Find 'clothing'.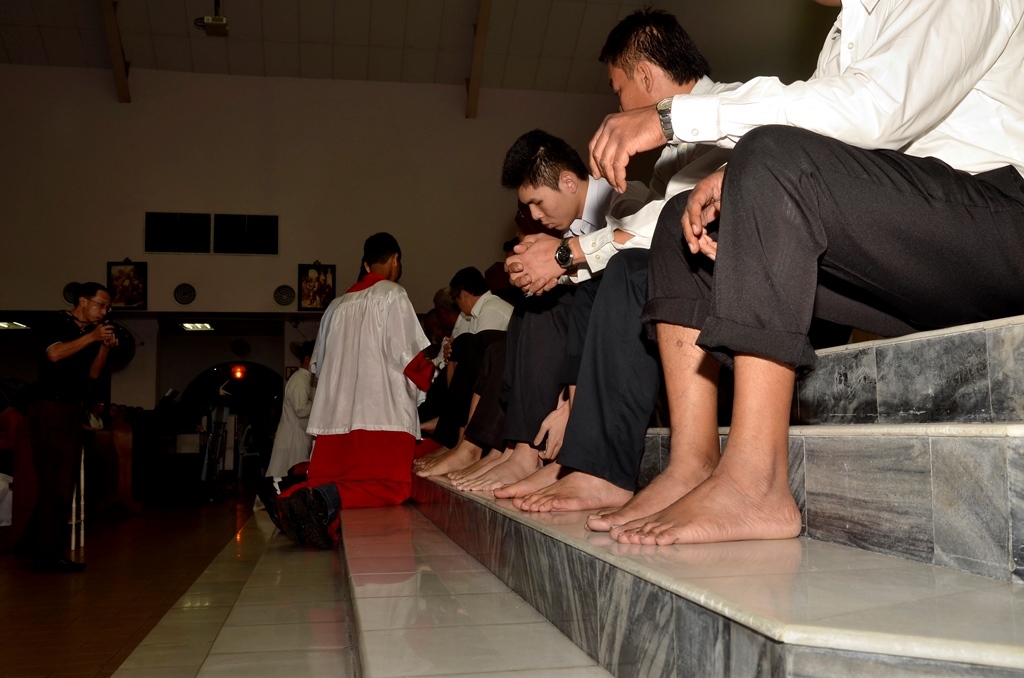
detection(9, 313, 97, 563).
